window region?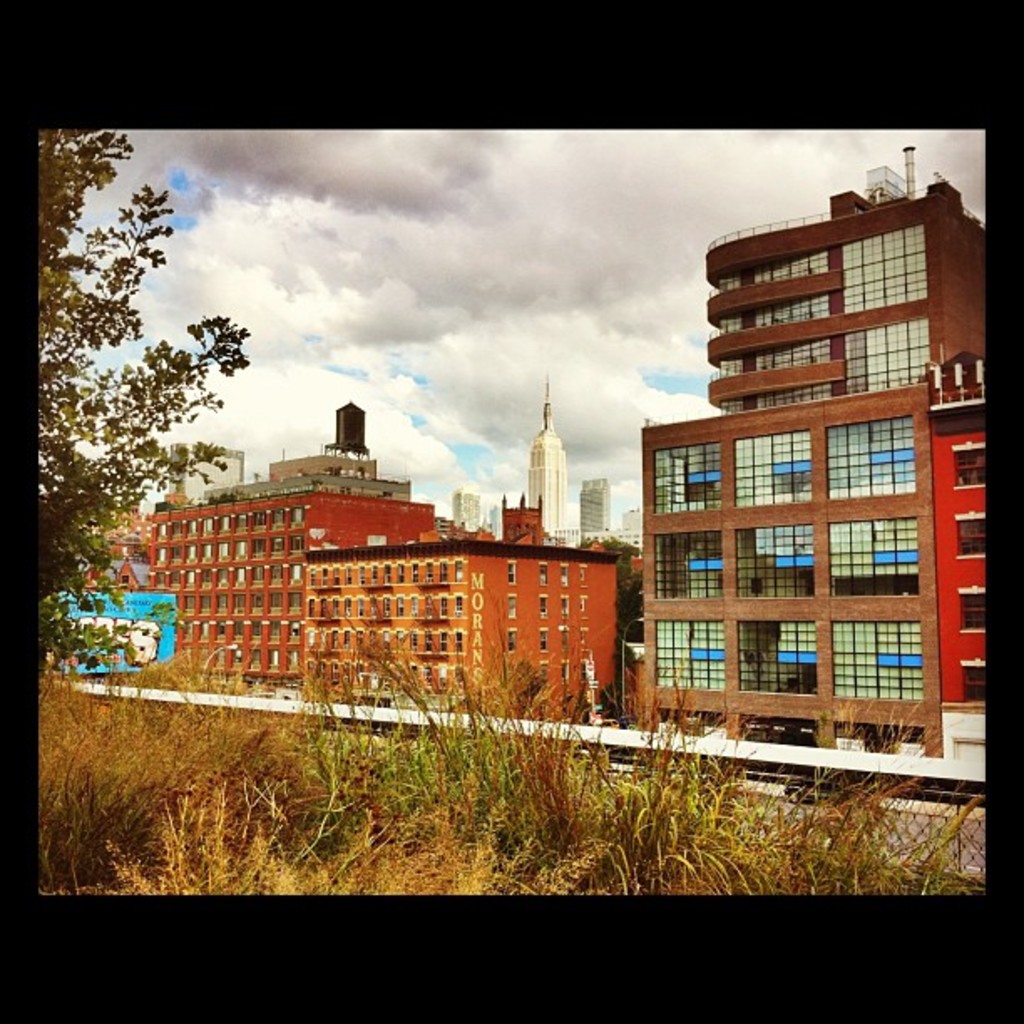
[559, 597, 567, 619]
